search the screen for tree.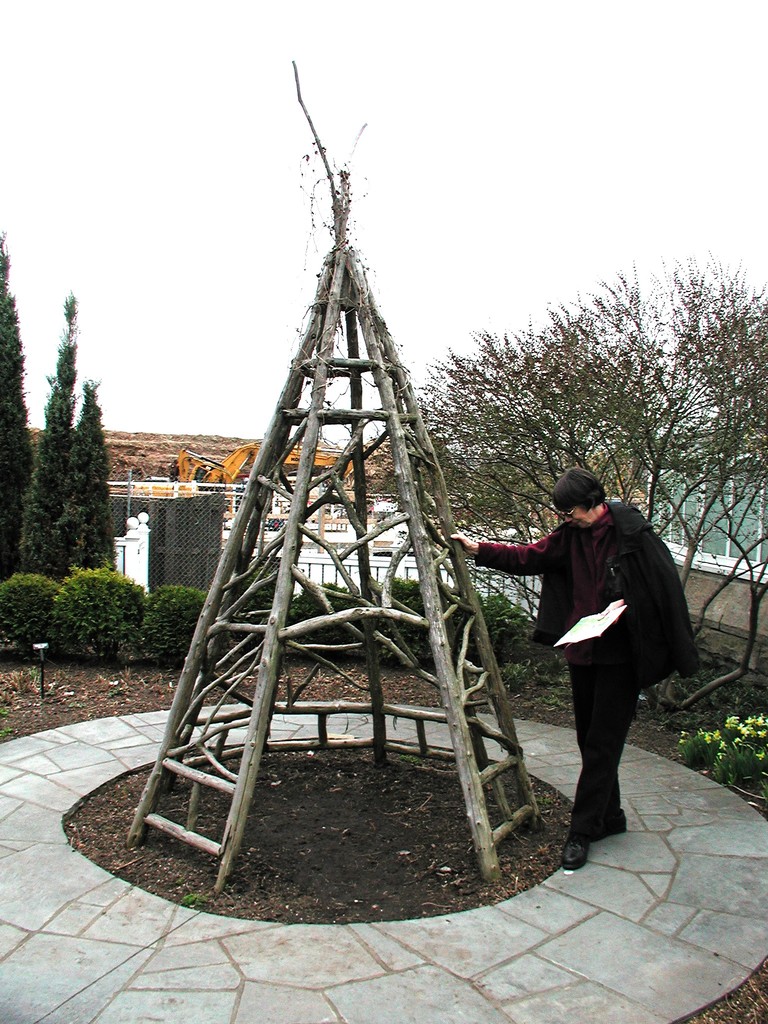
Found at 0:233:138:569.
